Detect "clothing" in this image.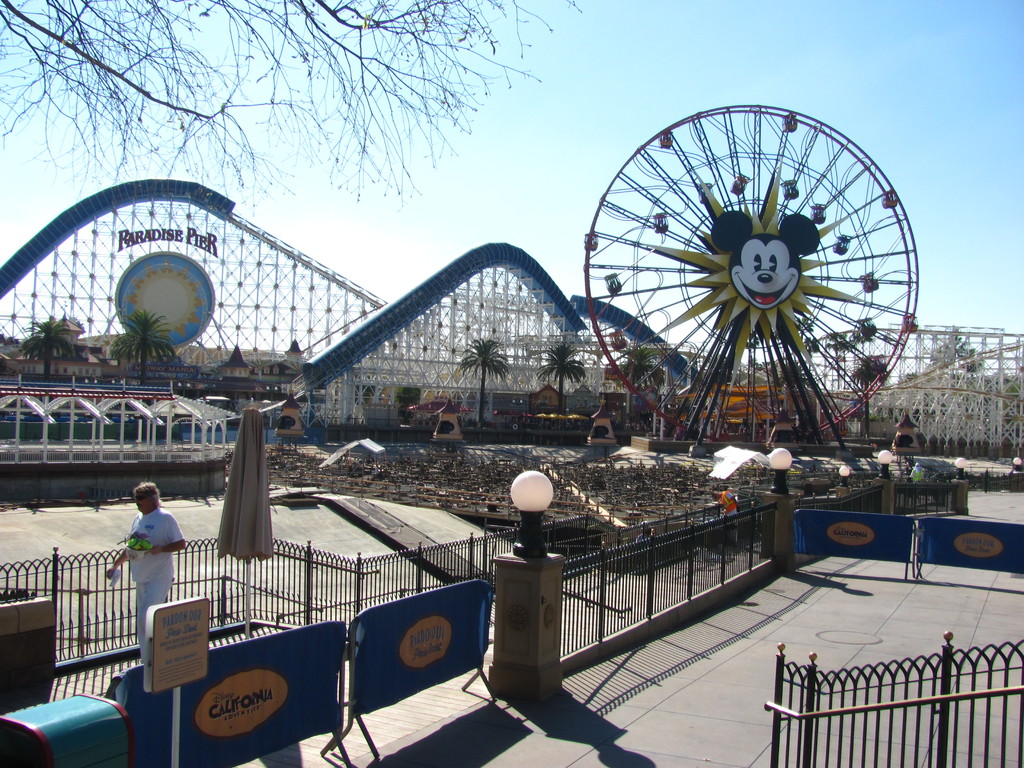
Detection: [131,508,184,599].
